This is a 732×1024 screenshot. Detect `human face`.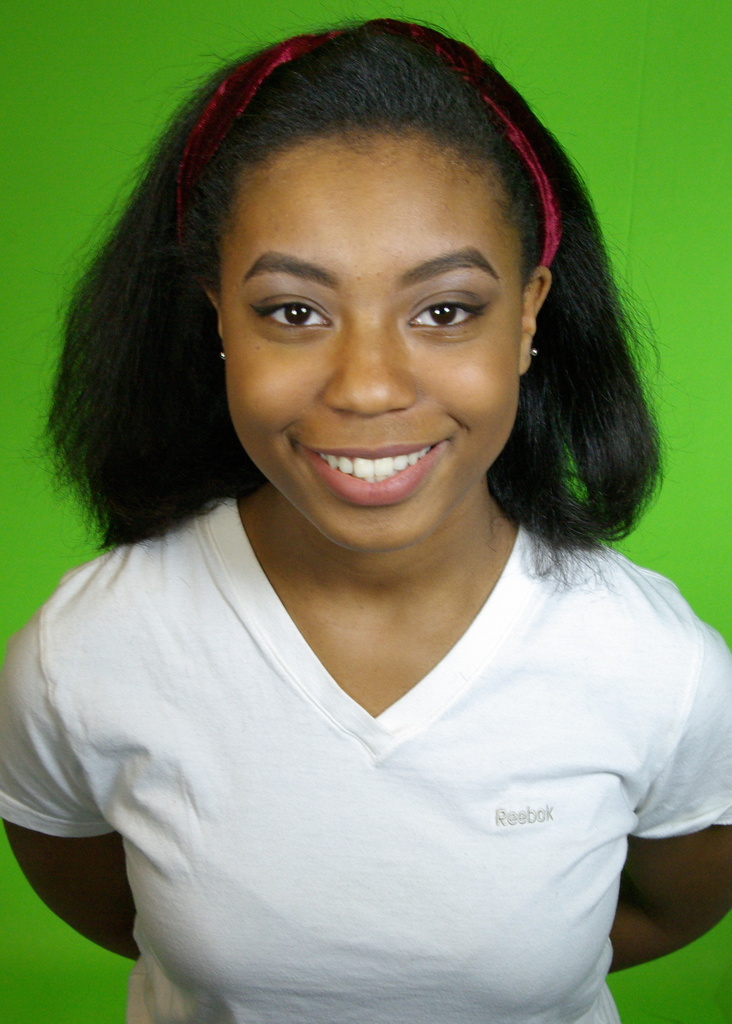
(228,138,514,548).
